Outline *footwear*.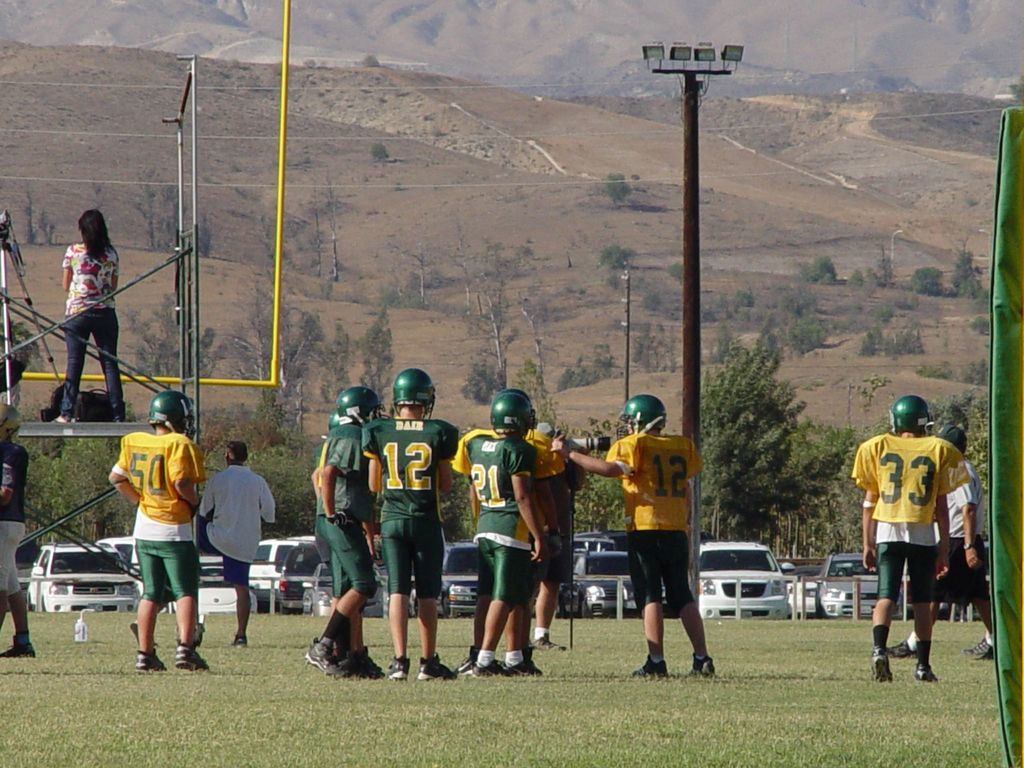
Outline: region(868, 651, 893, 682).
